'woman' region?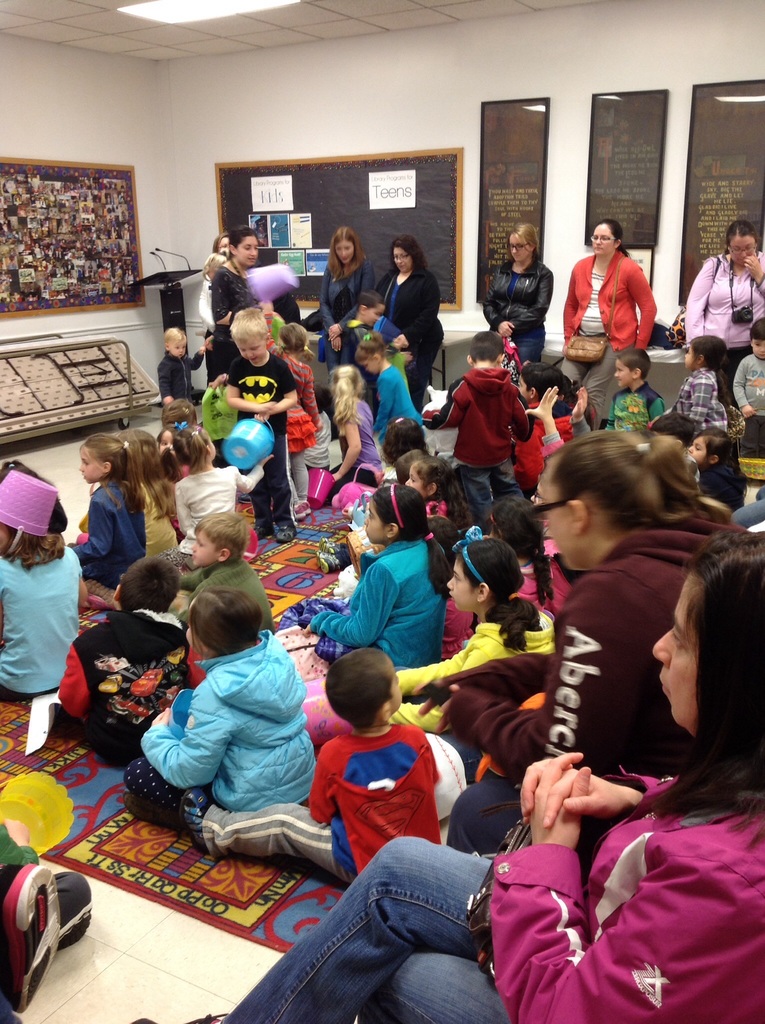
locate(201, 232, 279, 389)
